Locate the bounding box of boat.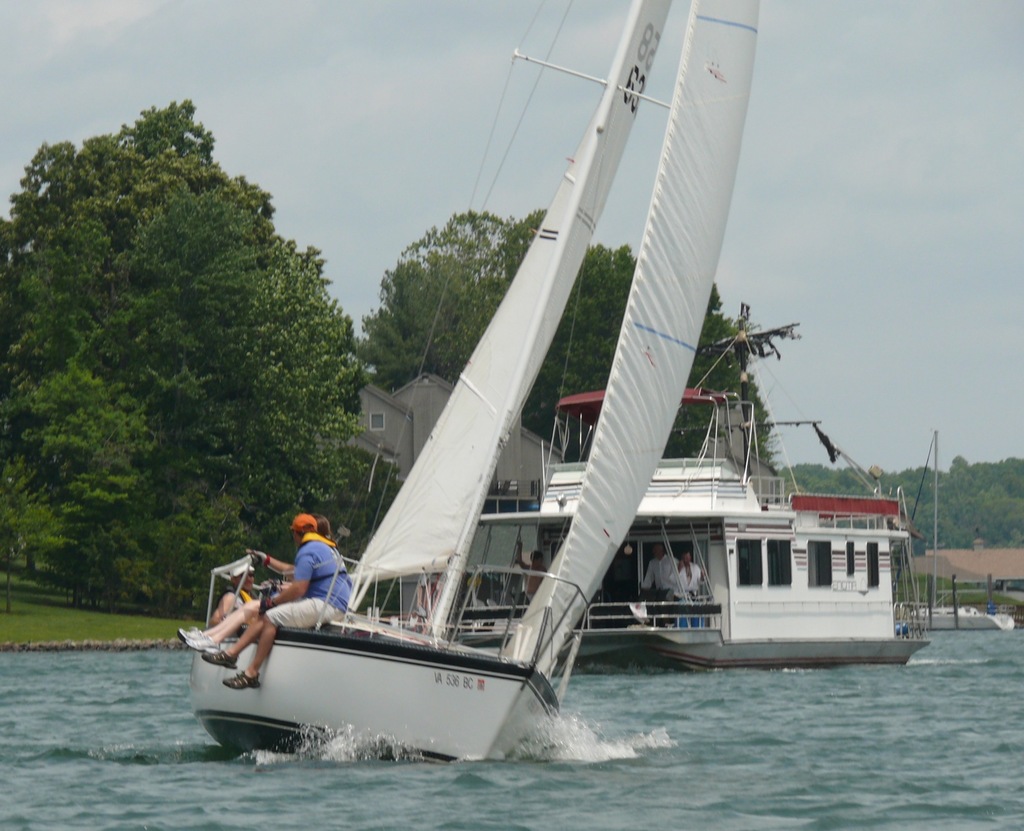
Bounding box: [x1=422, y1=298, x2=923, y2=674].
